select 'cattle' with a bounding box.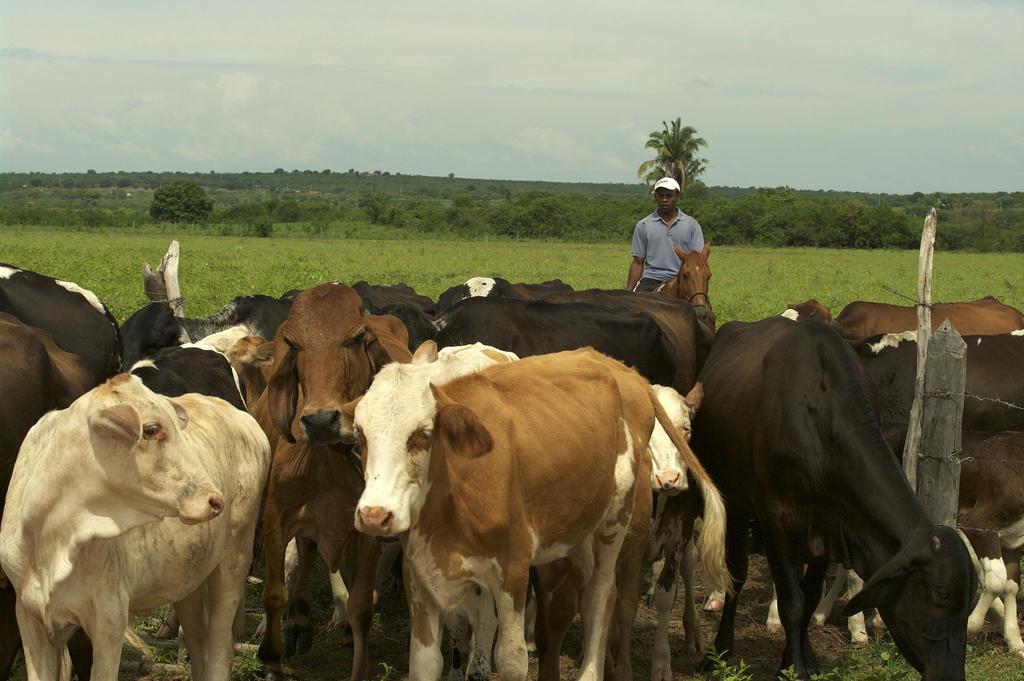
0, 372, 273, 680.
